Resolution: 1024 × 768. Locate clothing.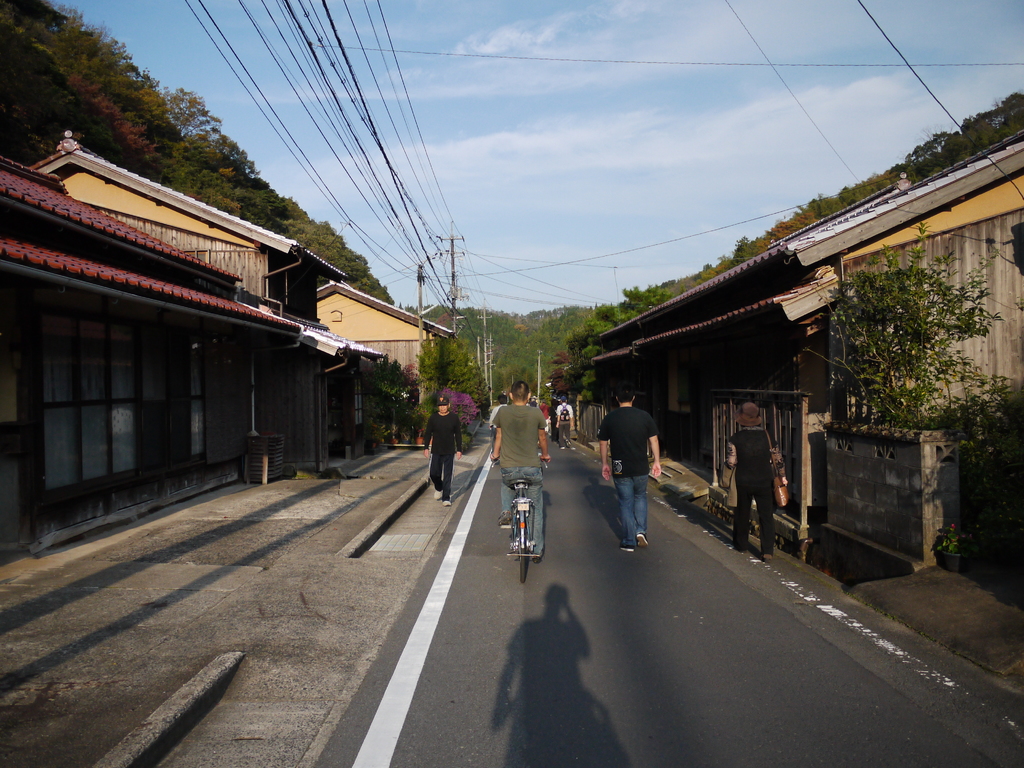
rect(724, 423, 778, 557).
